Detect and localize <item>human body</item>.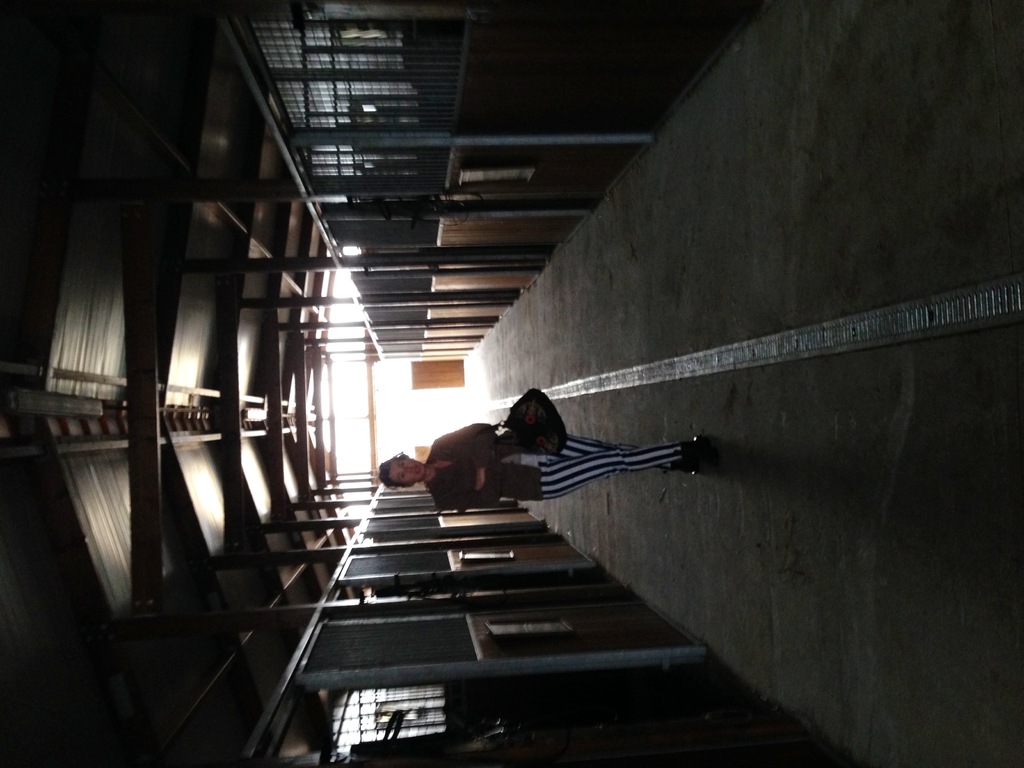
Localized at 380,418,710,513.
